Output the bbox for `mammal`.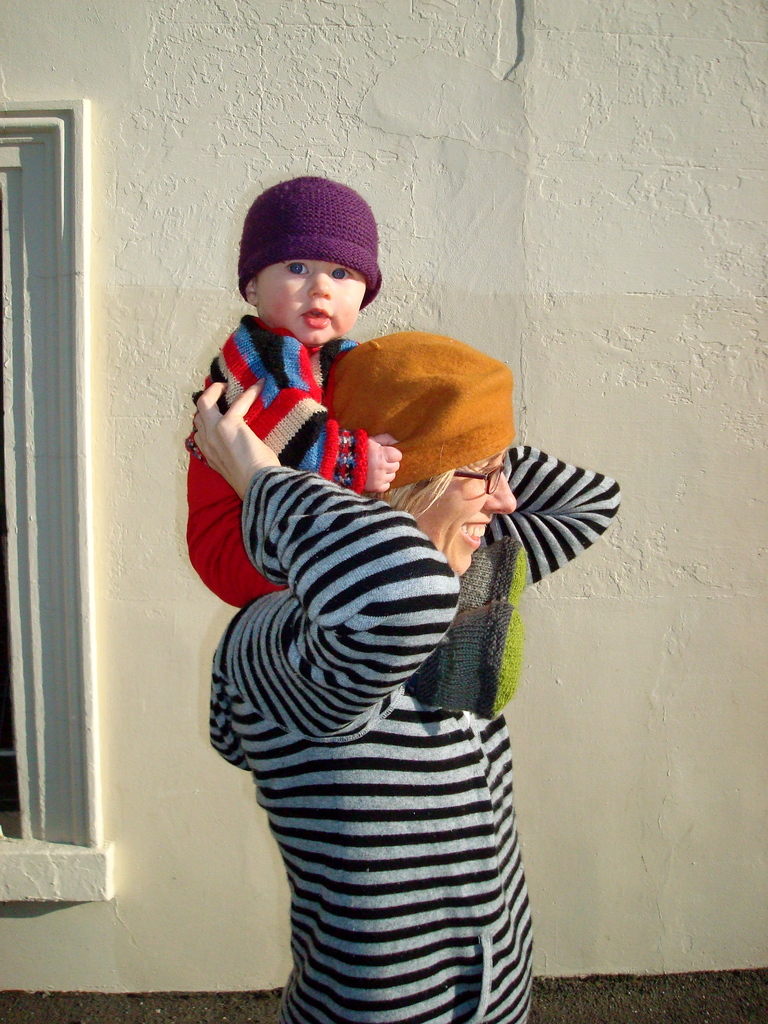
(178, 172, 403, 607).
